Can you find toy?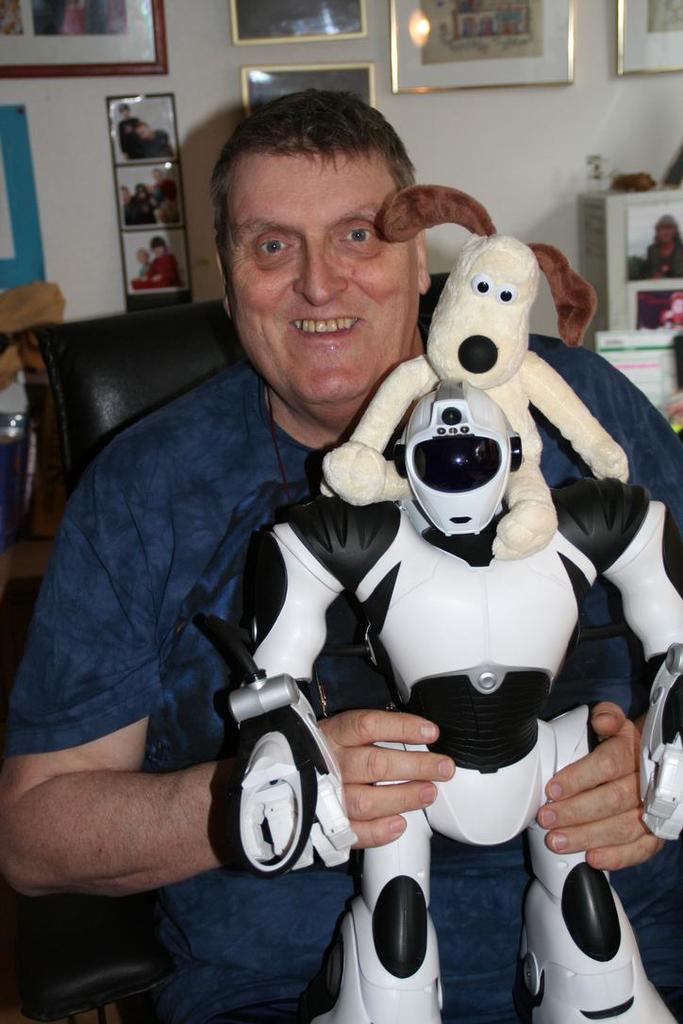
Yes, bounding box: (x1=205, y1=384, x2=682, y2=1023).
